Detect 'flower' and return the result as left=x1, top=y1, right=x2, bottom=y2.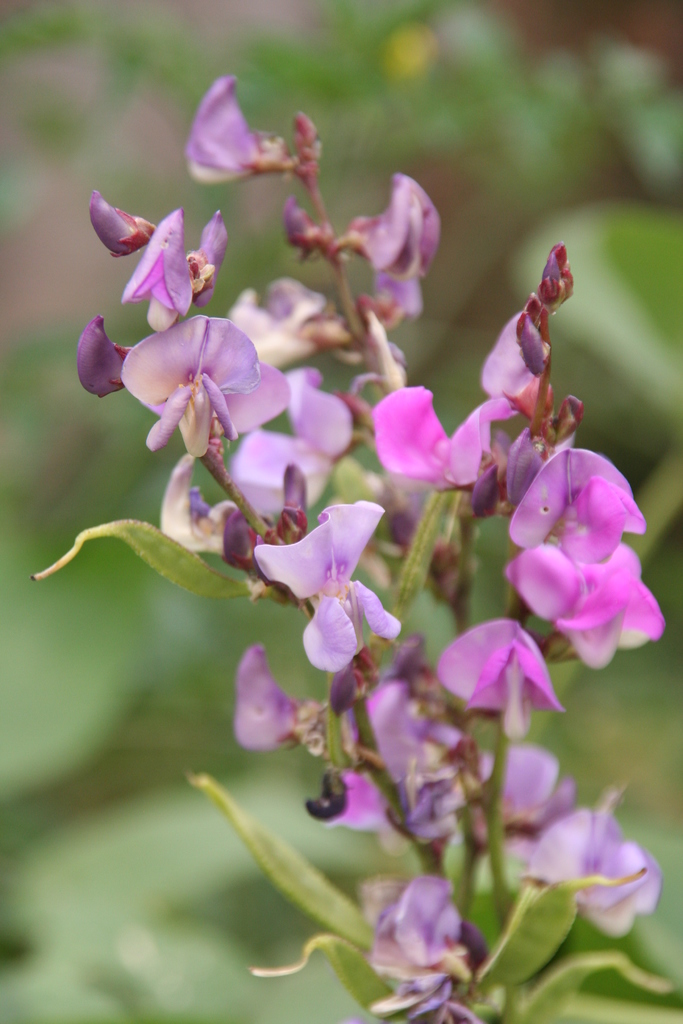
left=232, top=284, right=362, bottom=364.
